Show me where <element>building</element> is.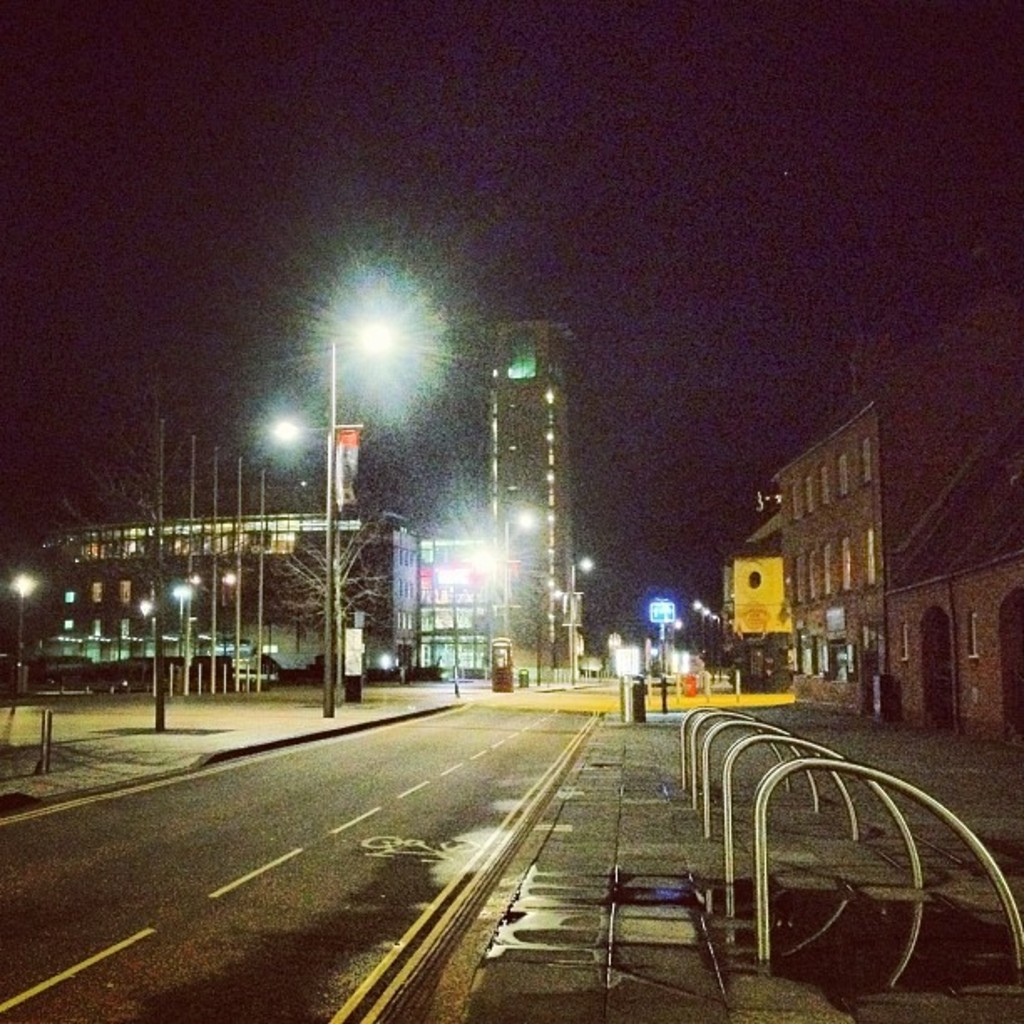
<element>building</element> is at {"x1": 38, "y1": 505, "x2": 423, "y2": 674}.
